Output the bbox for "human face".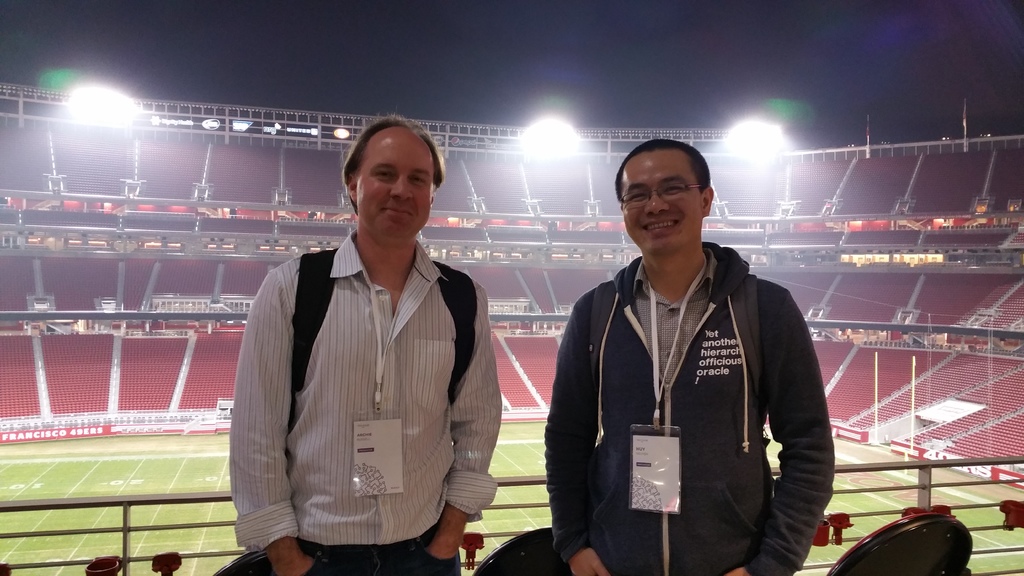
619:149:704:254.
